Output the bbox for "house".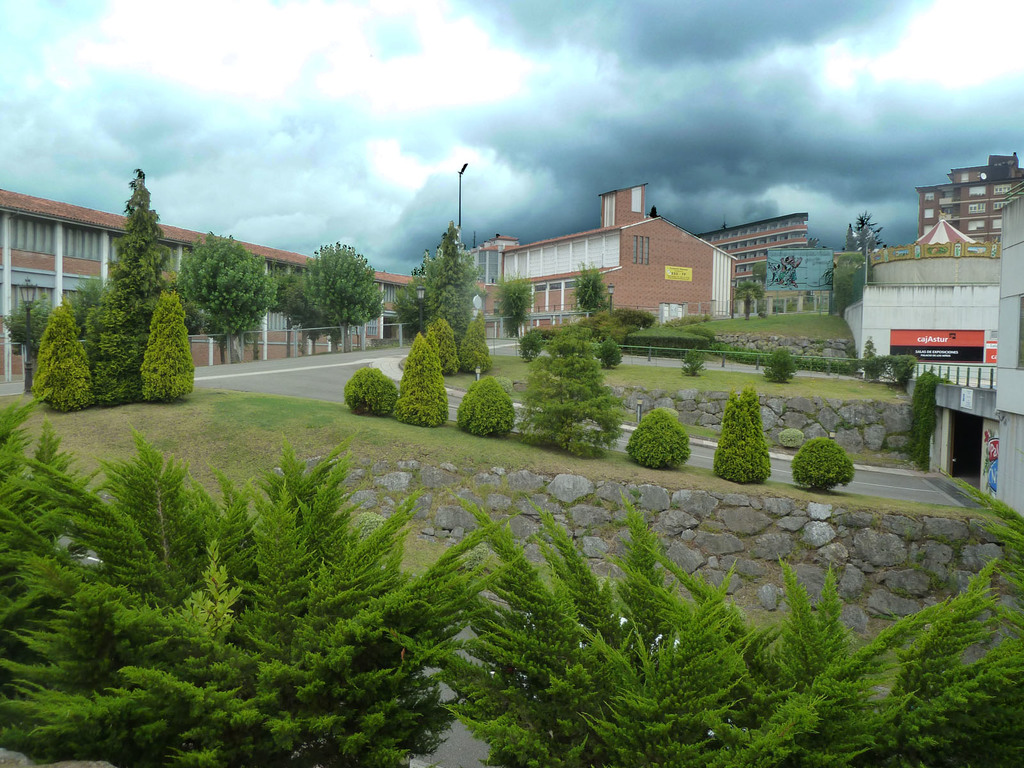
847 224 998 362.
